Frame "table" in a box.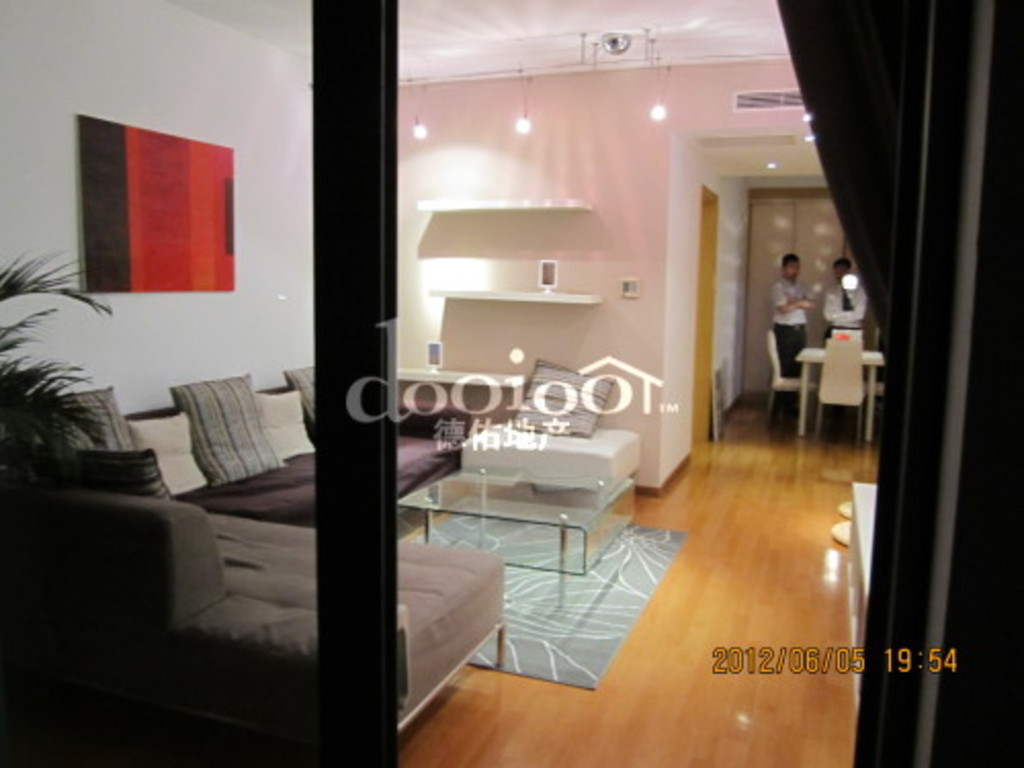
bbox=[786, 342, 885, 432].
